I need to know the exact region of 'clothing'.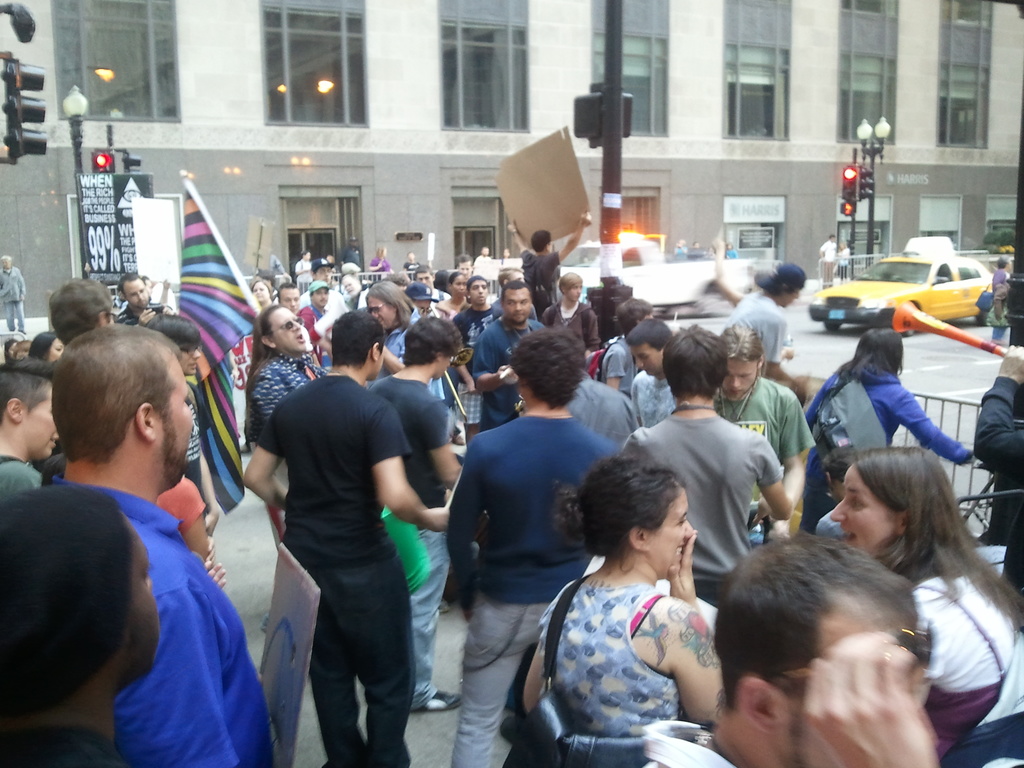
Region: BBox(538, 303, 595, 347).
